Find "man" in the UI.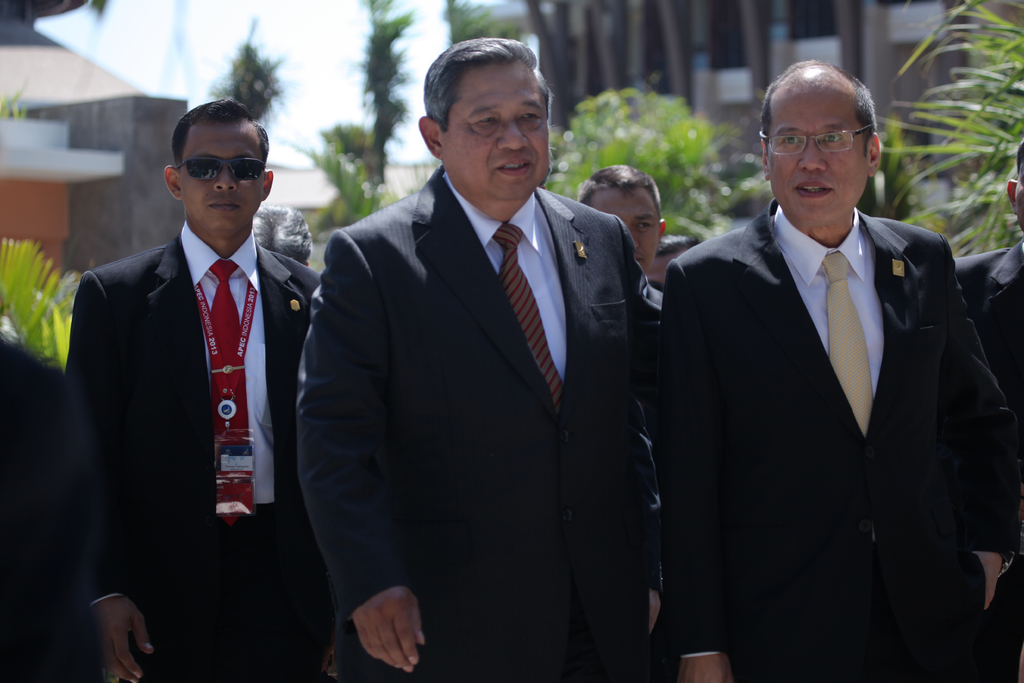
UI element at detection(650, 54, 997, 679).
